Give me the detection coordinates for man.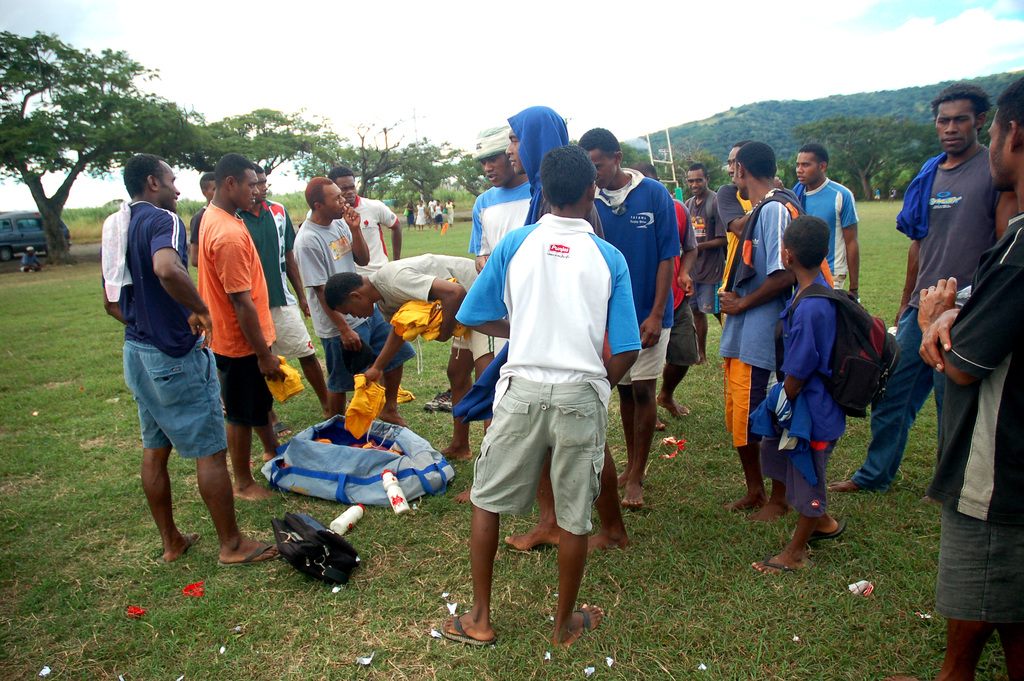
x1=323, y1=250, x2=502, y2=459.
